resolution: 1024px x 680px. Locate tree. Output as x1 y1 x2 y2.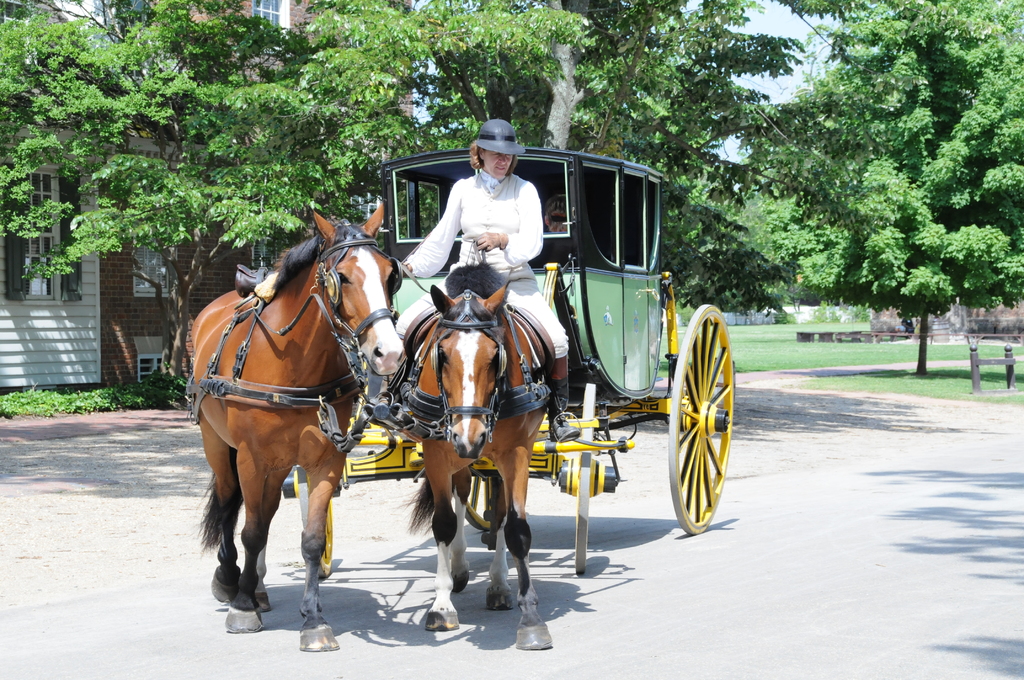
414 0 810 316.
